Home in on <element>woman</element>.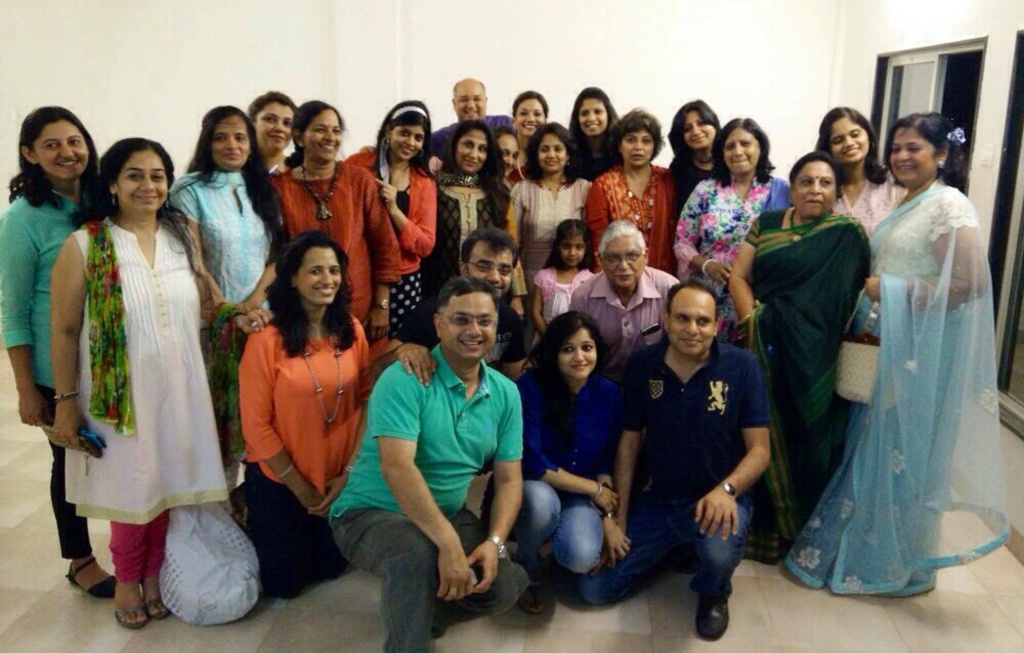
Homed in at select_region(510, 314, 630, 584).
